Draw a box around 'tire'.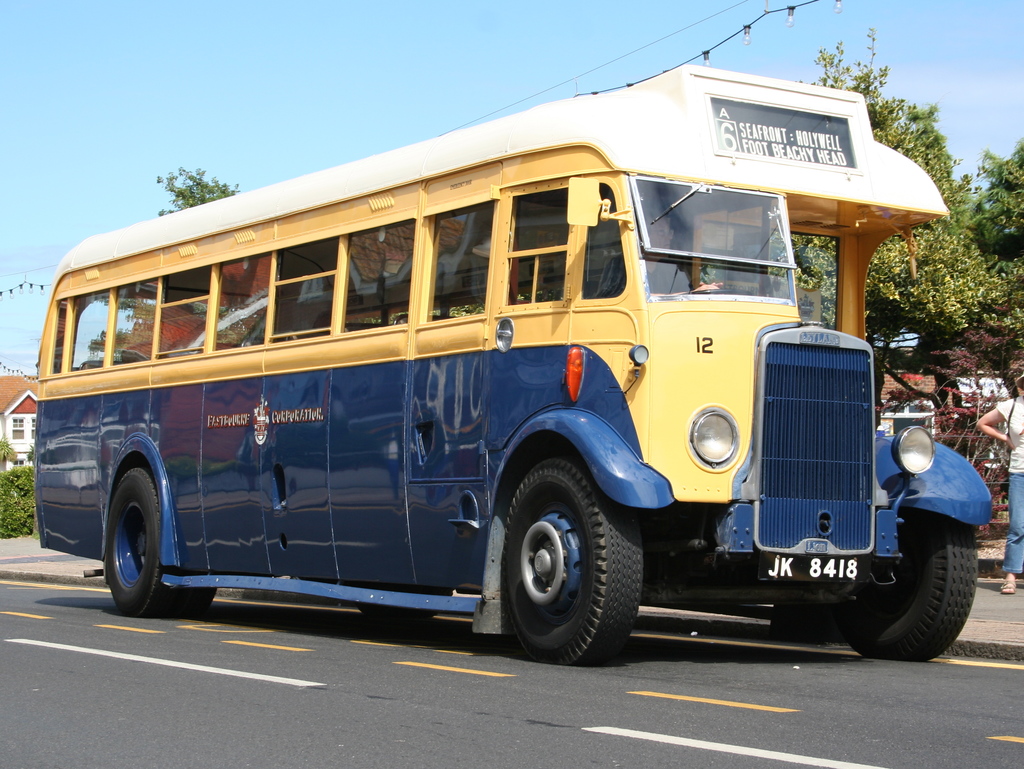
{"x1": 106, "y1": 461, "x2": 213, "y2": 626}.
